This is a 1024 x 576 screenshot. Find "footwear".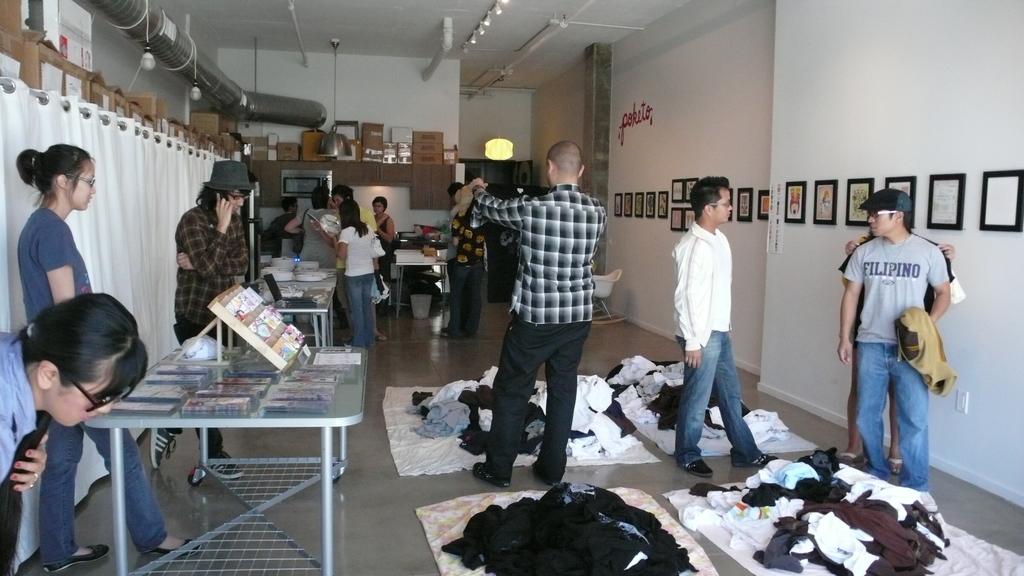
Bounding box: Rect(149, 426, 184, 472).
